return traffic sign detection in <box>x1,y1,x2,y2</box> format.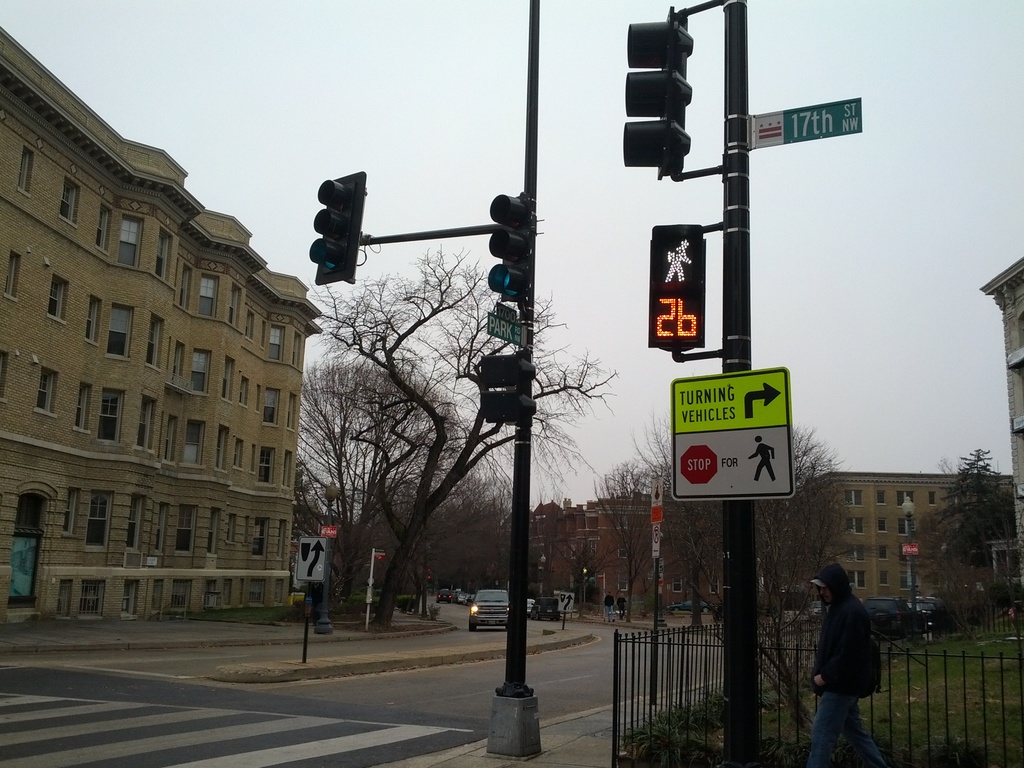
<box>673,420,794,505</box>.
